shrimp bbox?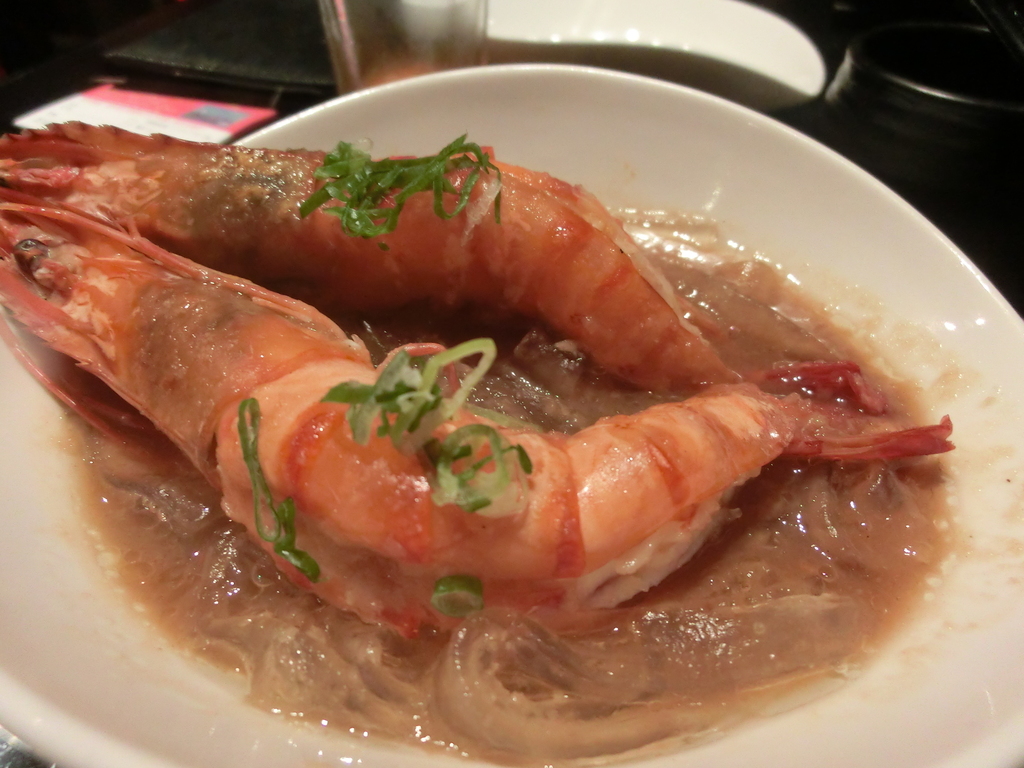
detection(0, 114, 726, 394)
